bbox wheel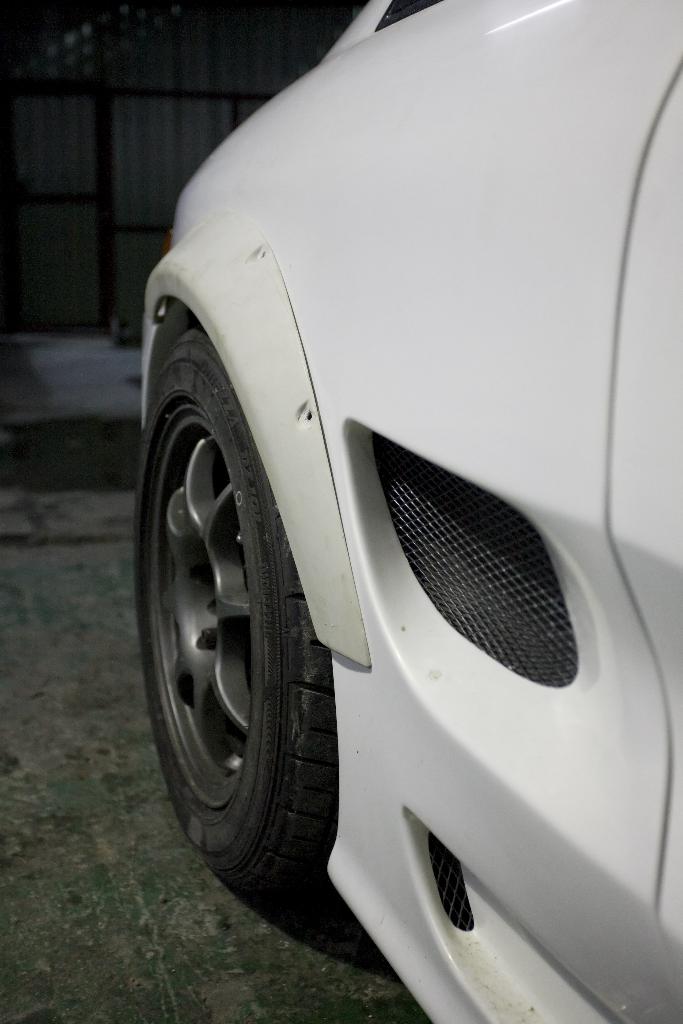
x1=145, y1=289, x2=325, y2=943
